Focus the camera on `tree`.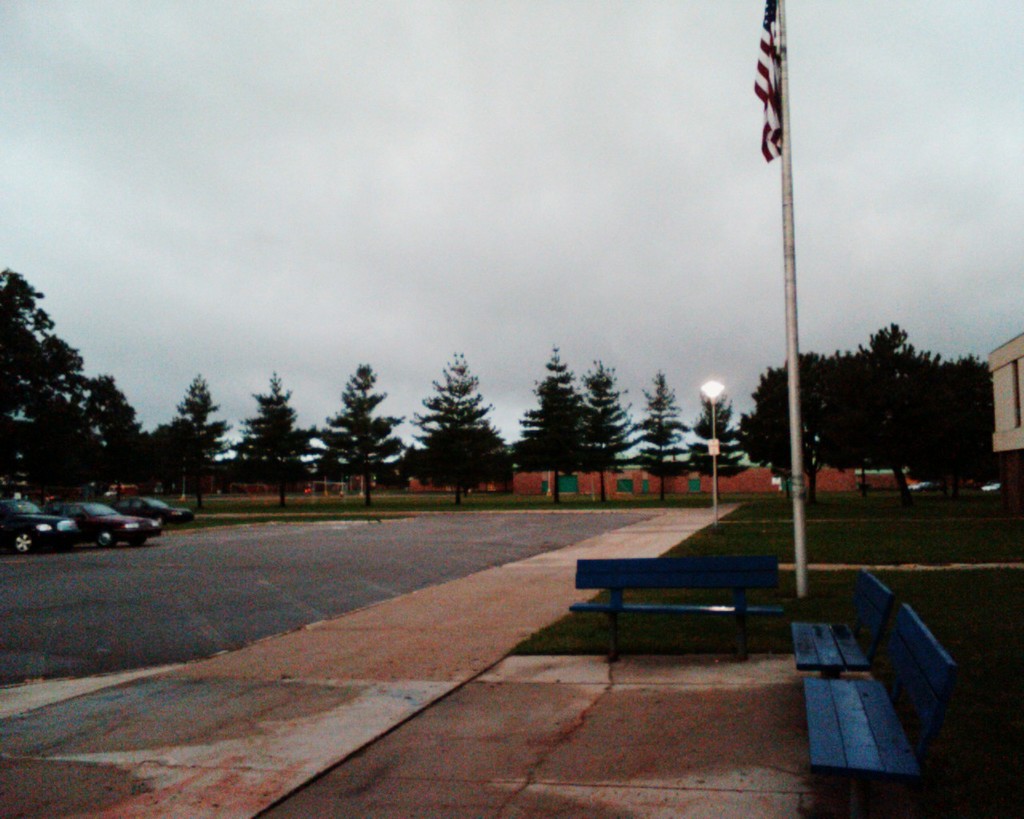
Focus region: BBox(302, 353, 403, 496).
